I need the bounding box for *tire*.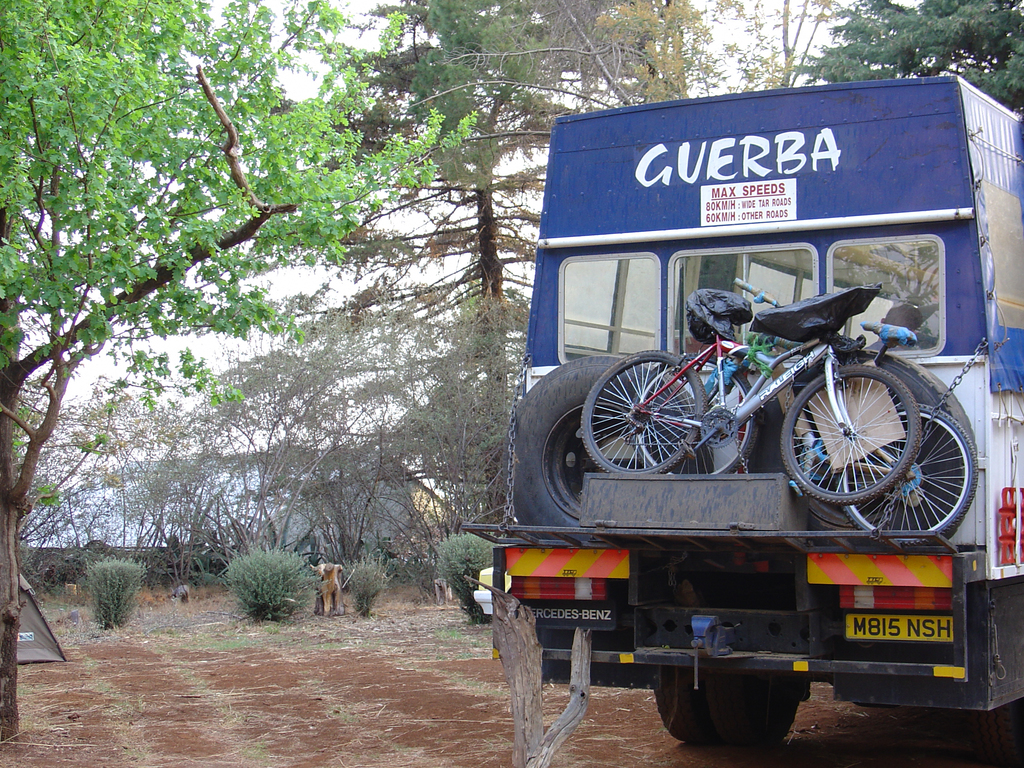
Here it is: Rect(842, 404, 981, 545).
